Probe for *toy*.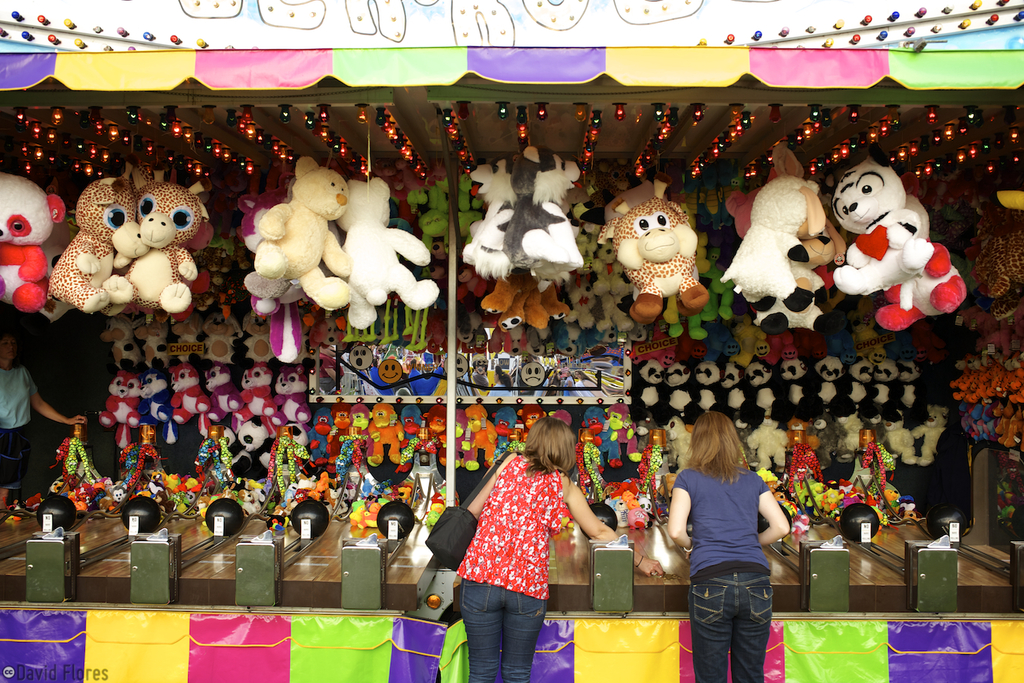
Probe result: {"left": 586, "top": 403, "right": 605, "bottom": 471}.
